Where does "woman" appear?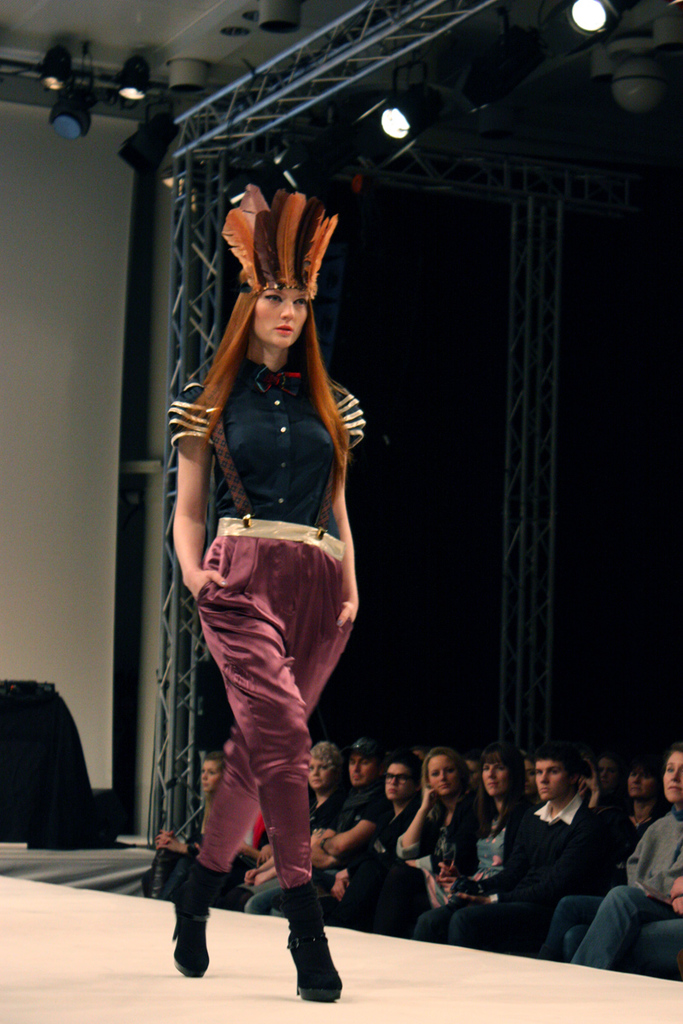
Appears at left=405, top=741, right=537, bottom=957.
